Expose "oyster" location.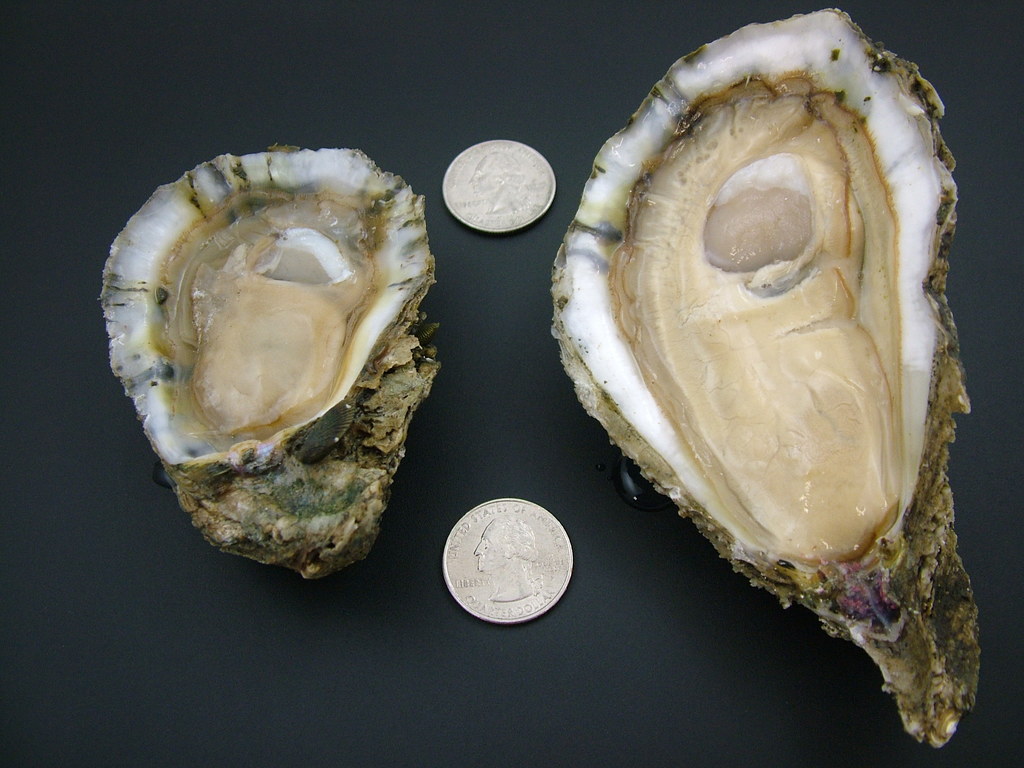
Exposed at [93,140,438,581].
